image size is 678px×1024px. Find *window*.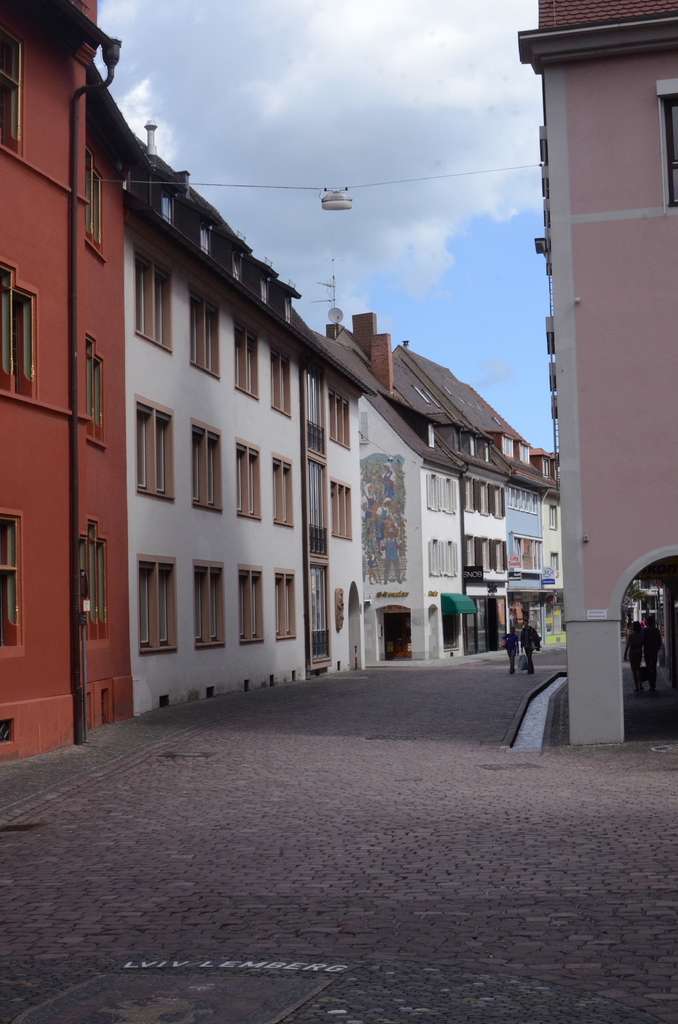
bbox=[0, 269, 37, 401].
